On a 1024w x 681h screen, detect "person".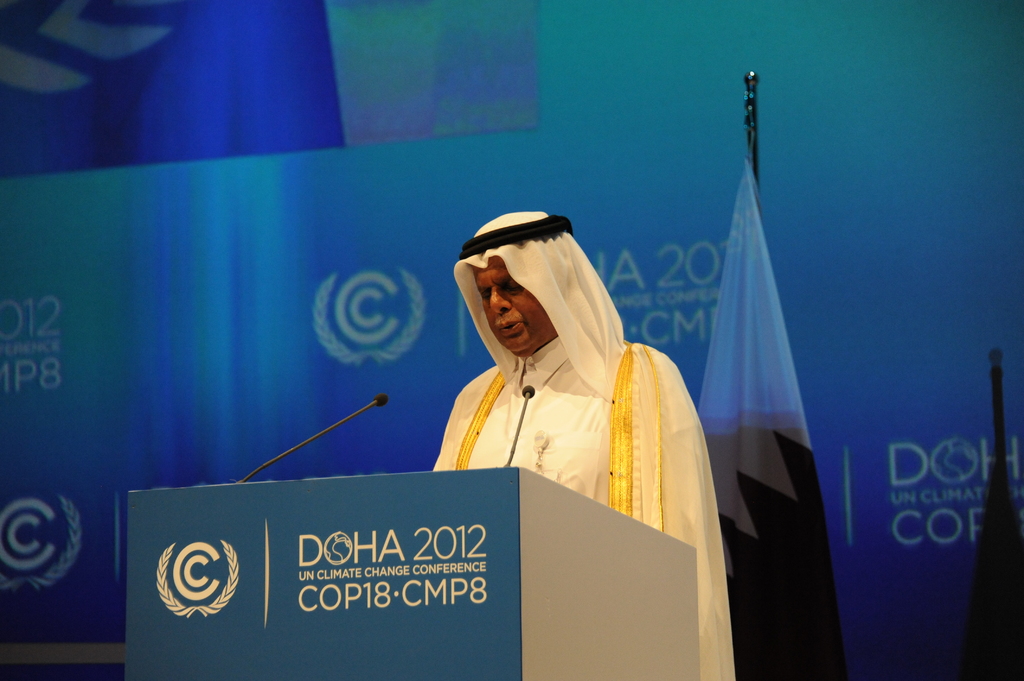
bbox(435, 213, 736, 680).
